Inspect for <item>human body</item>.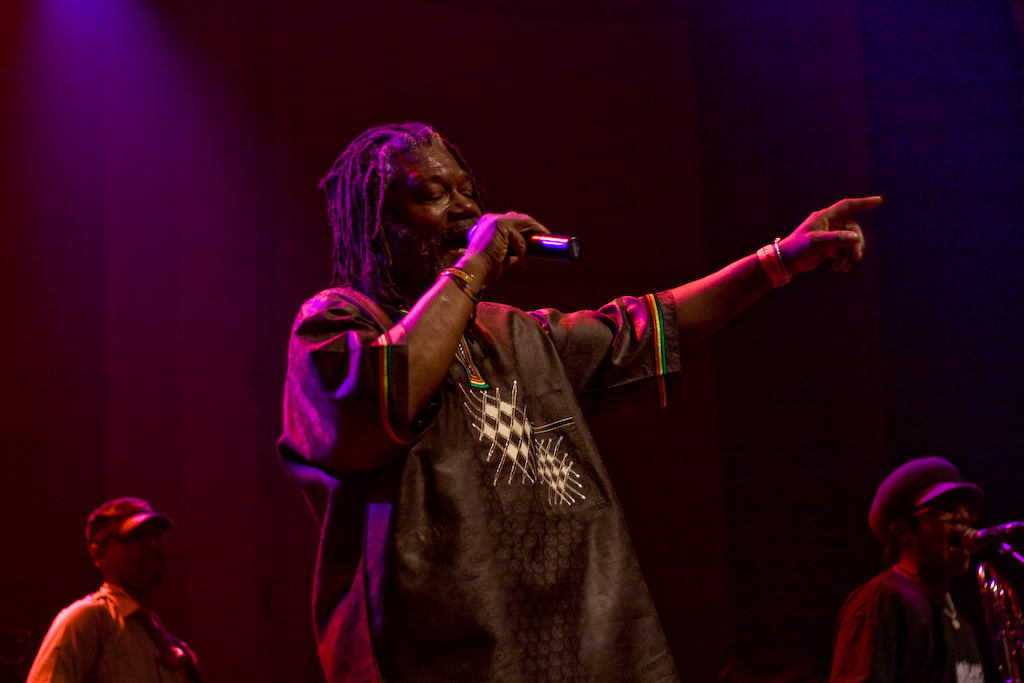
Inspection: (28, 494, 205, 682).
